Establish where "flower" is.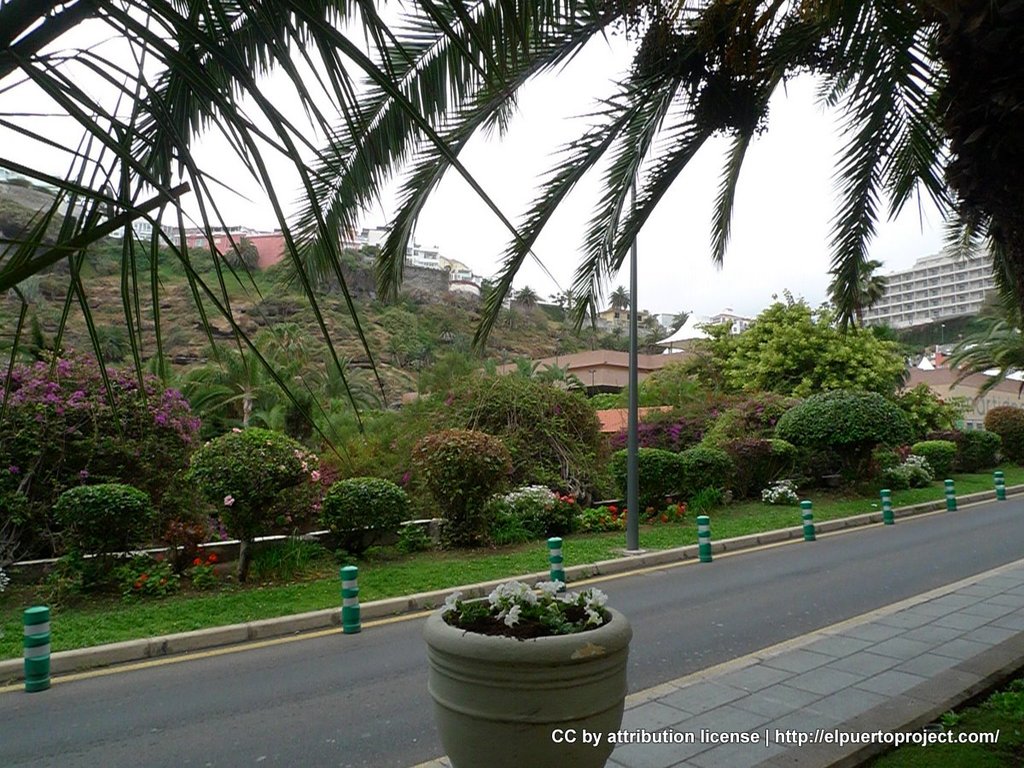
Established at 492, 576, 538, 608.
